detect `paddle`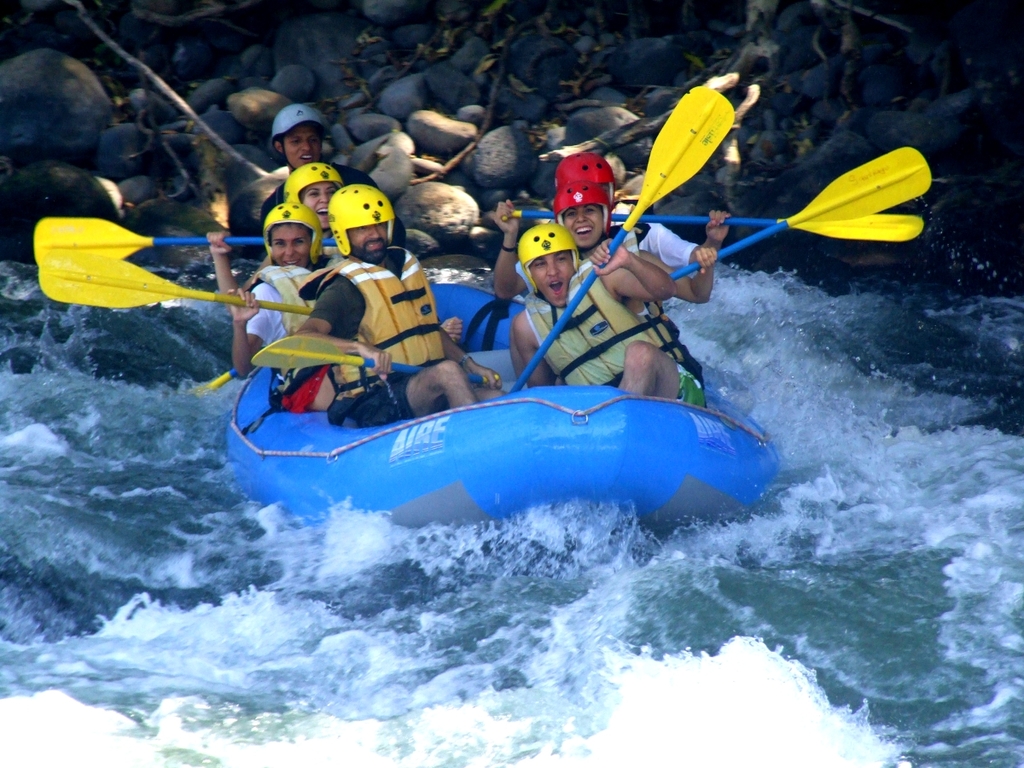
[32,256,317,312]
